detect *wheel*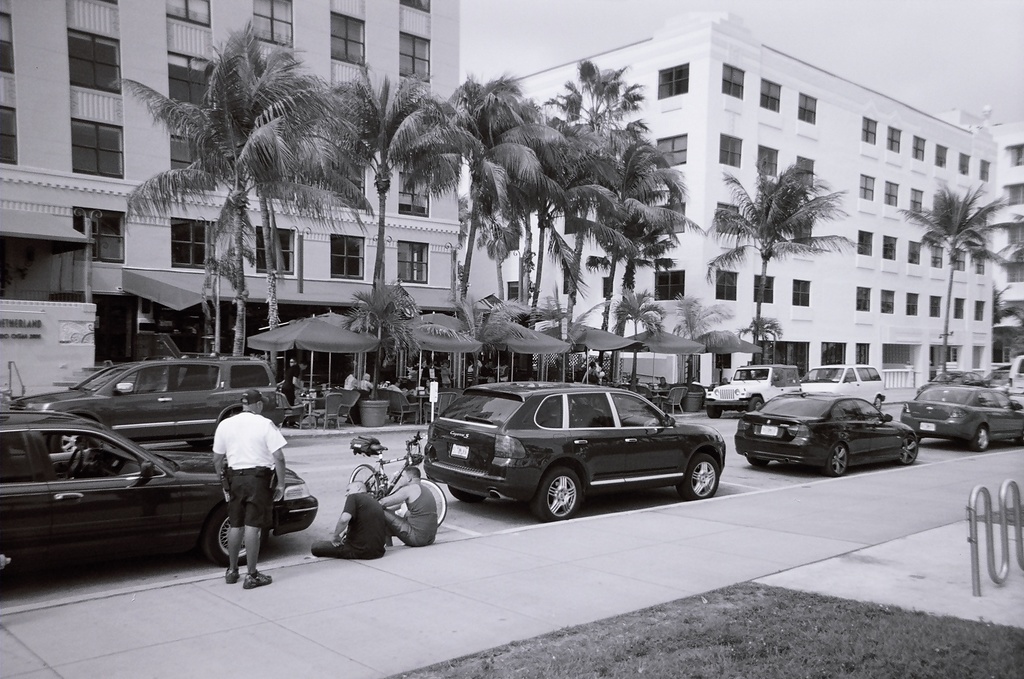
box(702, 407, 724, 423)
